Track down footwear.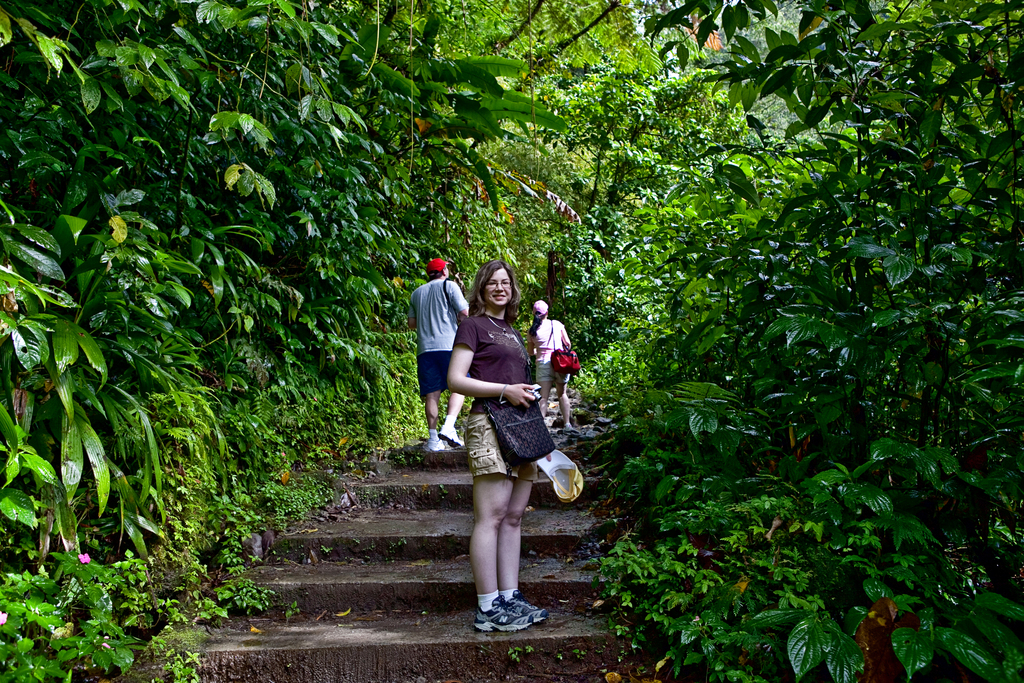
Tracked to (438, 424, 463, 448).
